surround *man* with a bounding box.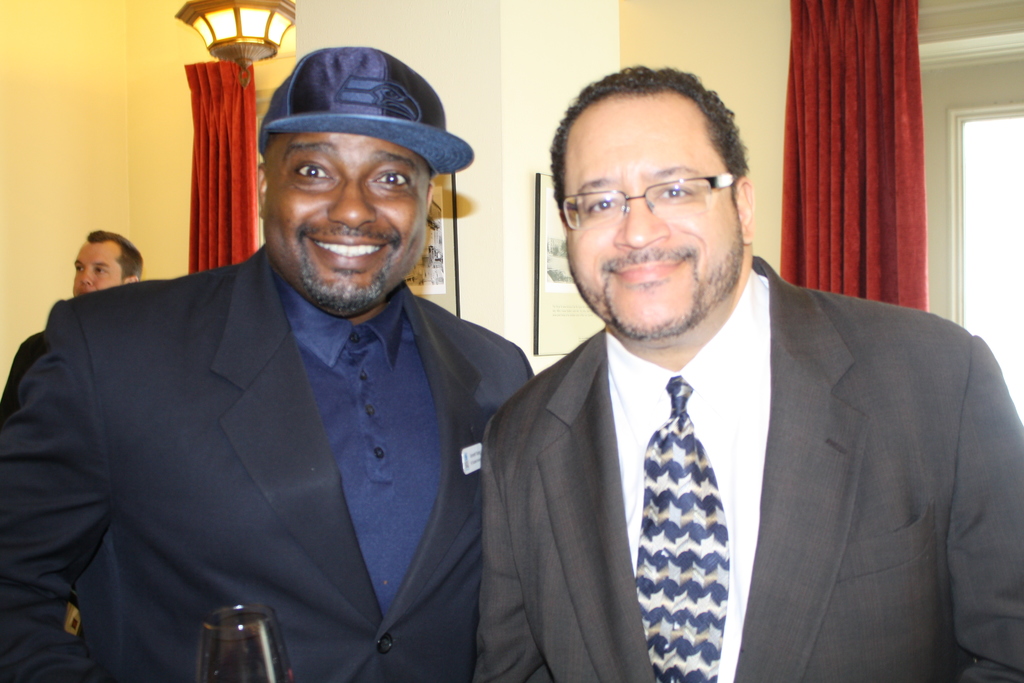
locate(72, 231, 144, 295).
